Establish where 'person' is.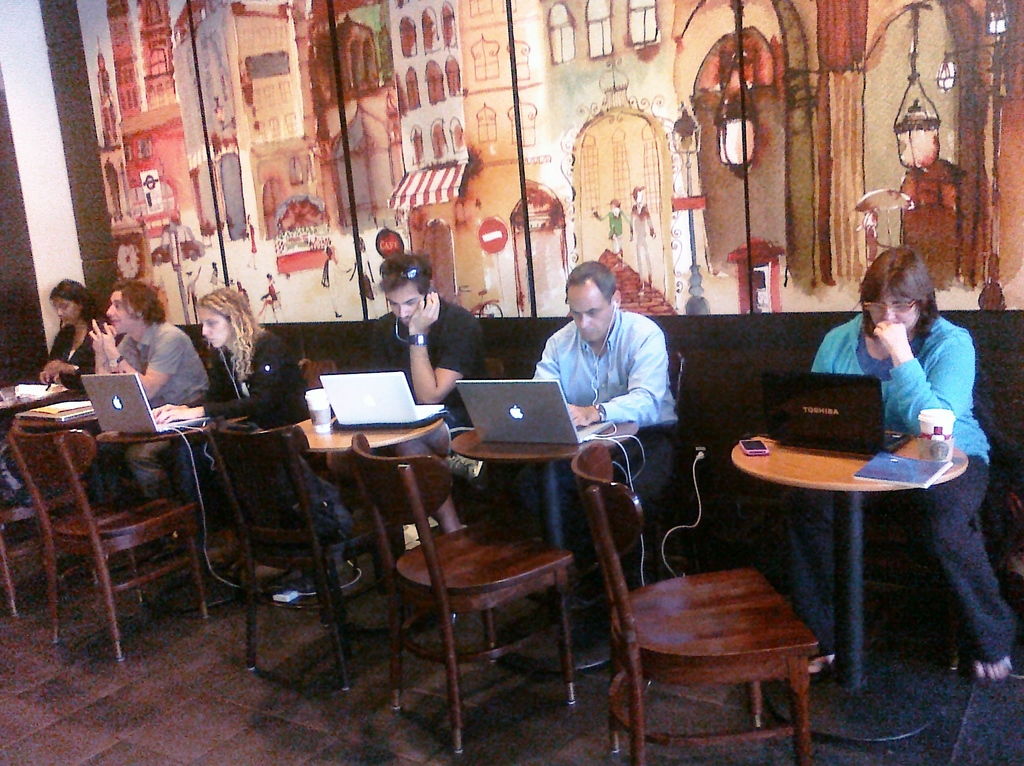
Established at box(89, 279, 221, 497).
